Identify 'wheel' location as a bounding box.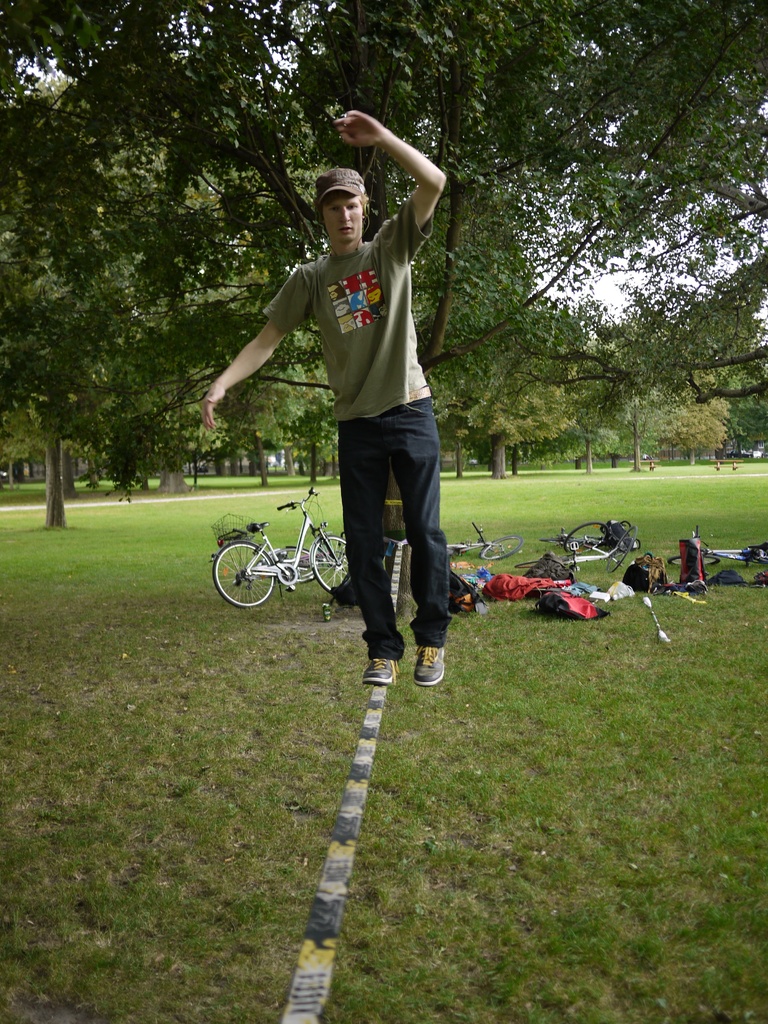
{"x1": 219, "y1": 543, "x2": 271, "y2": 614}.
